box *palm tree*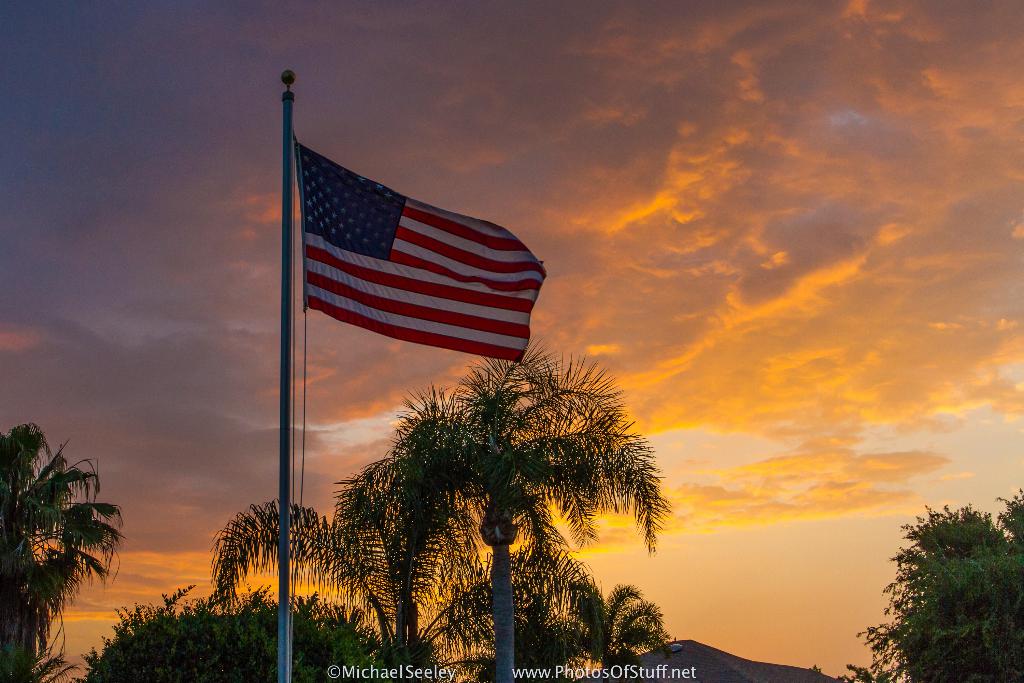
<box>210,399,506,682</box>
